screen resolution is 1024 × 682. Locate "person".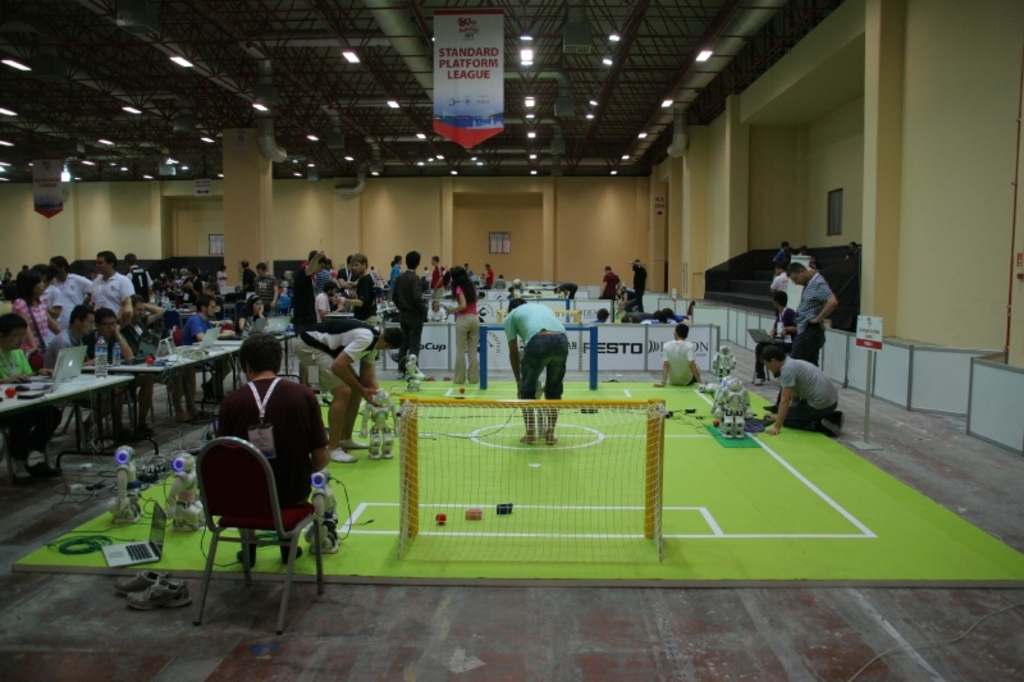
(480,261,494,288).
